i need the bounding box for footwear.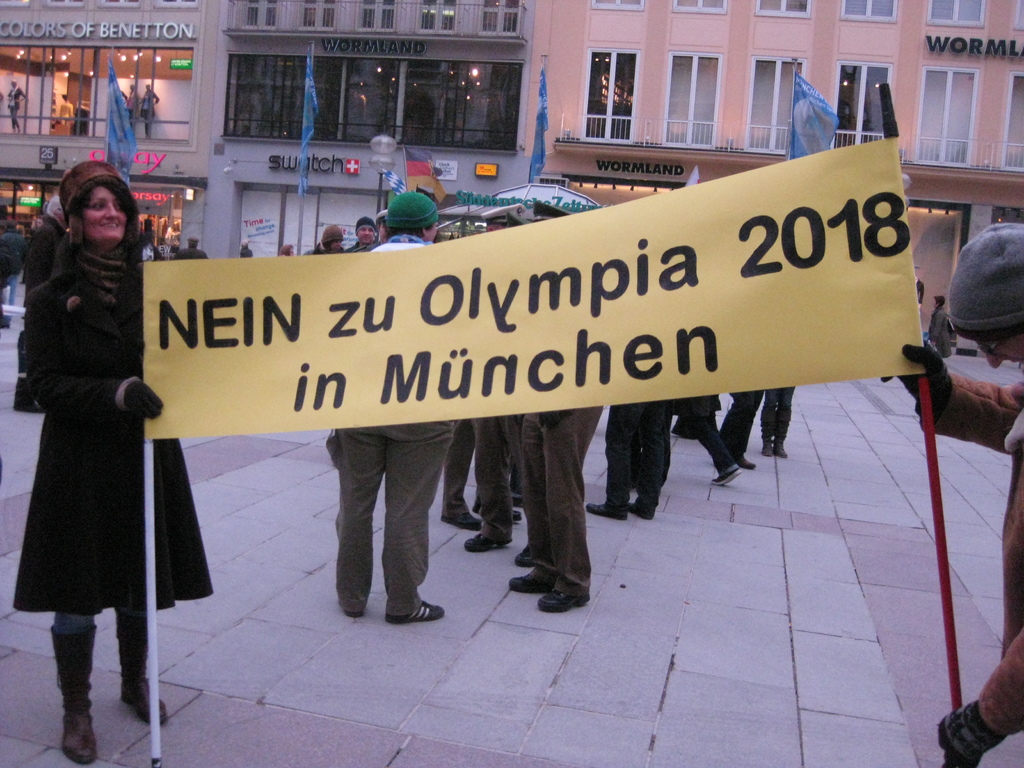
Here it is: [left=730, top=442, right=749, bottom=468].
